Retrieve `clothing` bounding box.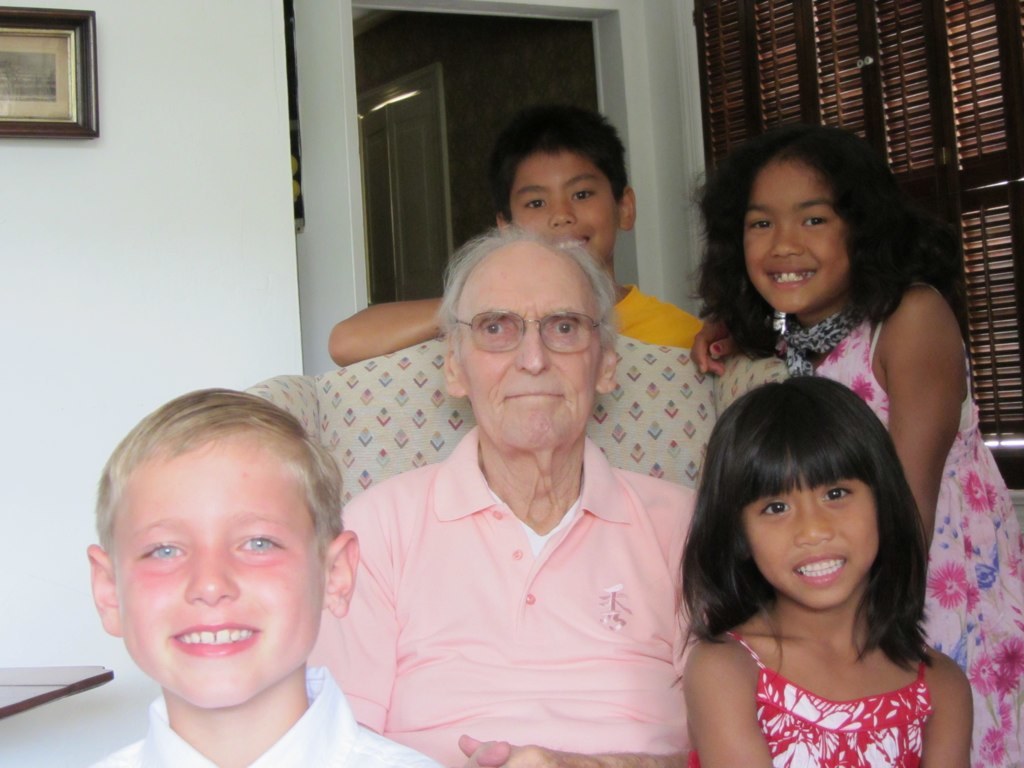
Bounding box: region(725, 624, 945, 767).
